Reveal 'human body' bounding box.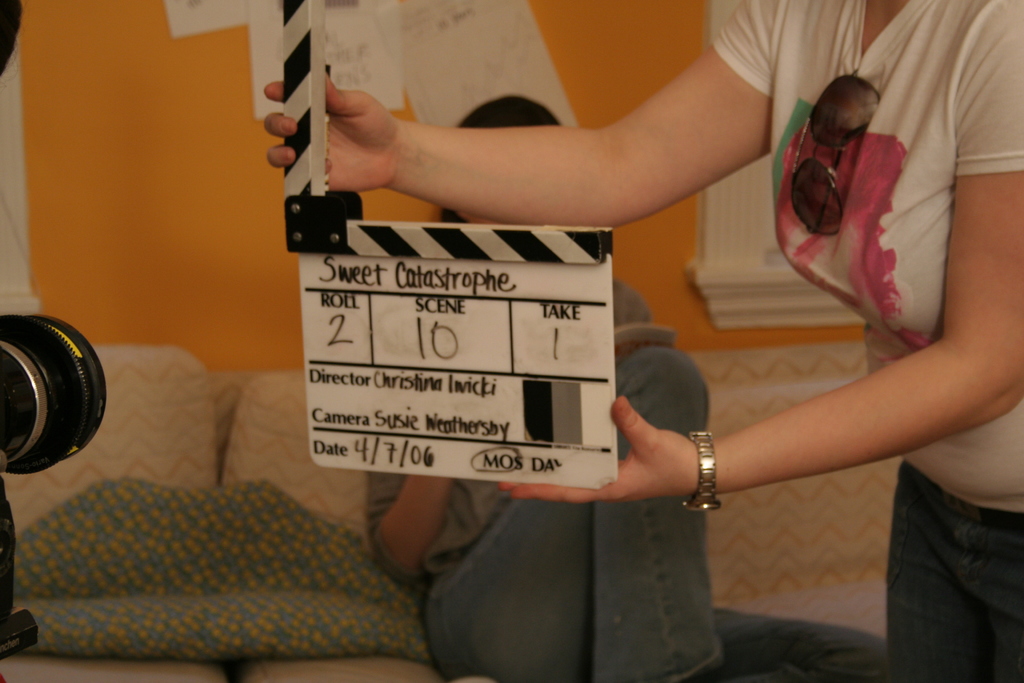
Revealed: [267, 0, 1023, 682].
